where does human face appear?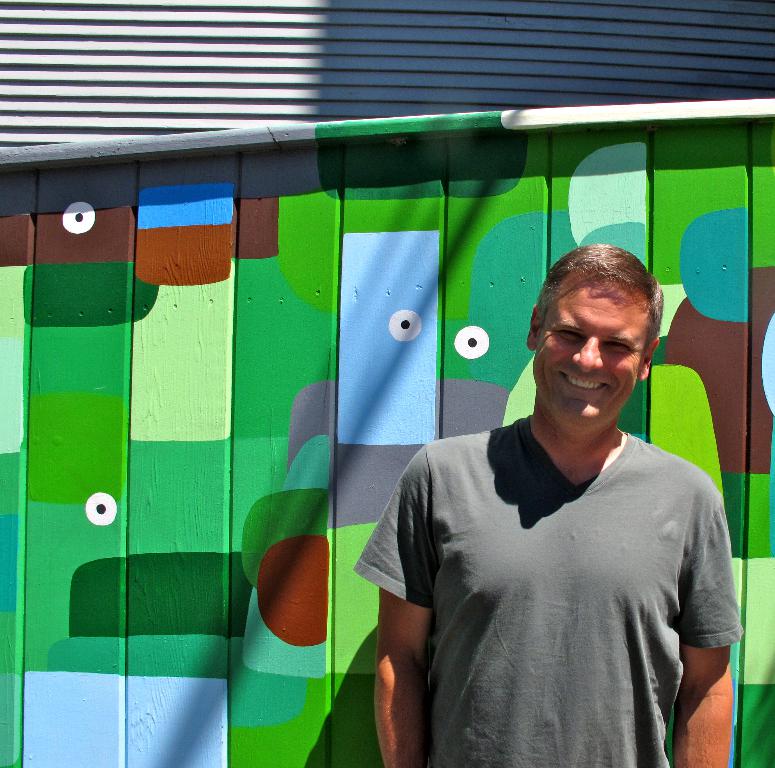
Appears at x1=532 y1=274 x2=652 y2=433.
